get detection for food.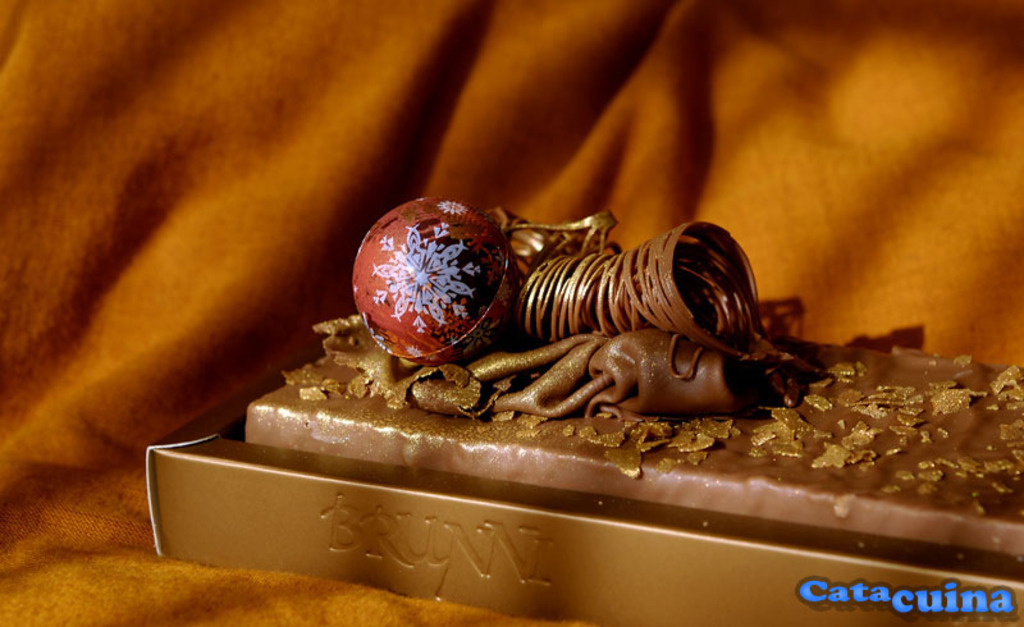
Detection: [left=244, top=219, right=1023, bottom=558].
